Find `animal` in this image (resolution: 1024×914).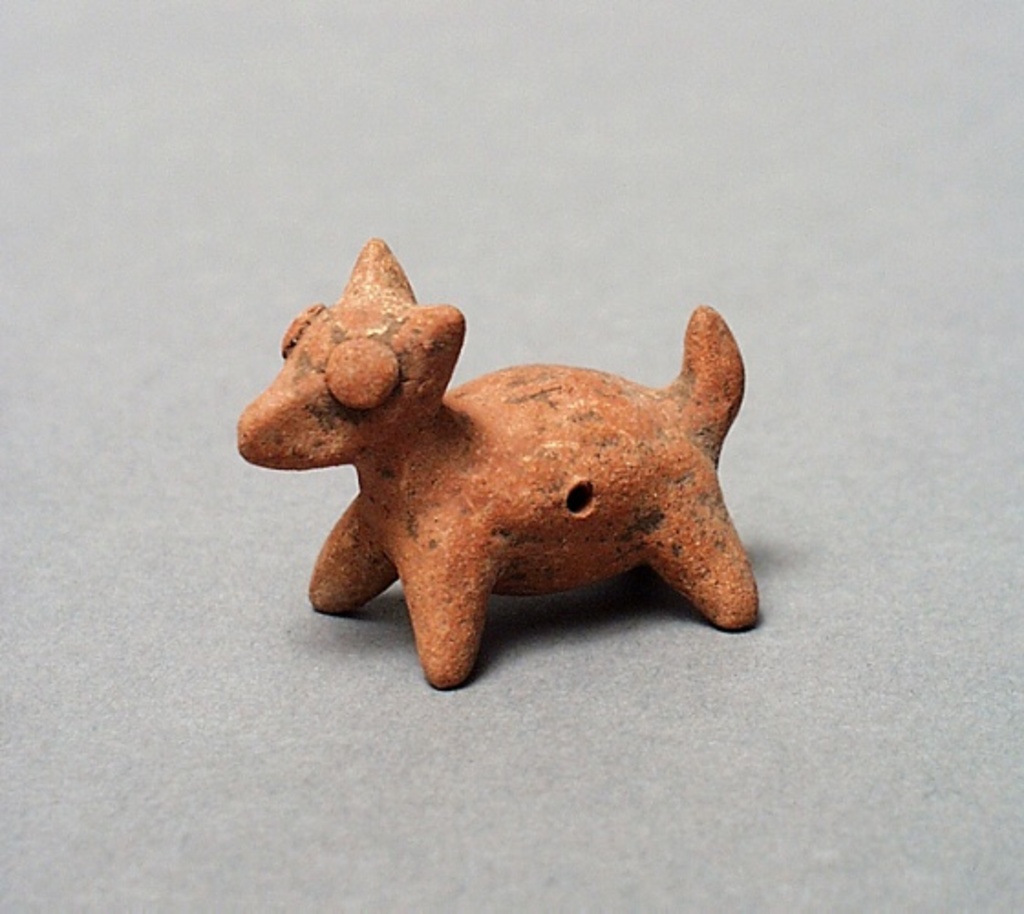
x1=238, y1=232, x2=763, y2=689.
